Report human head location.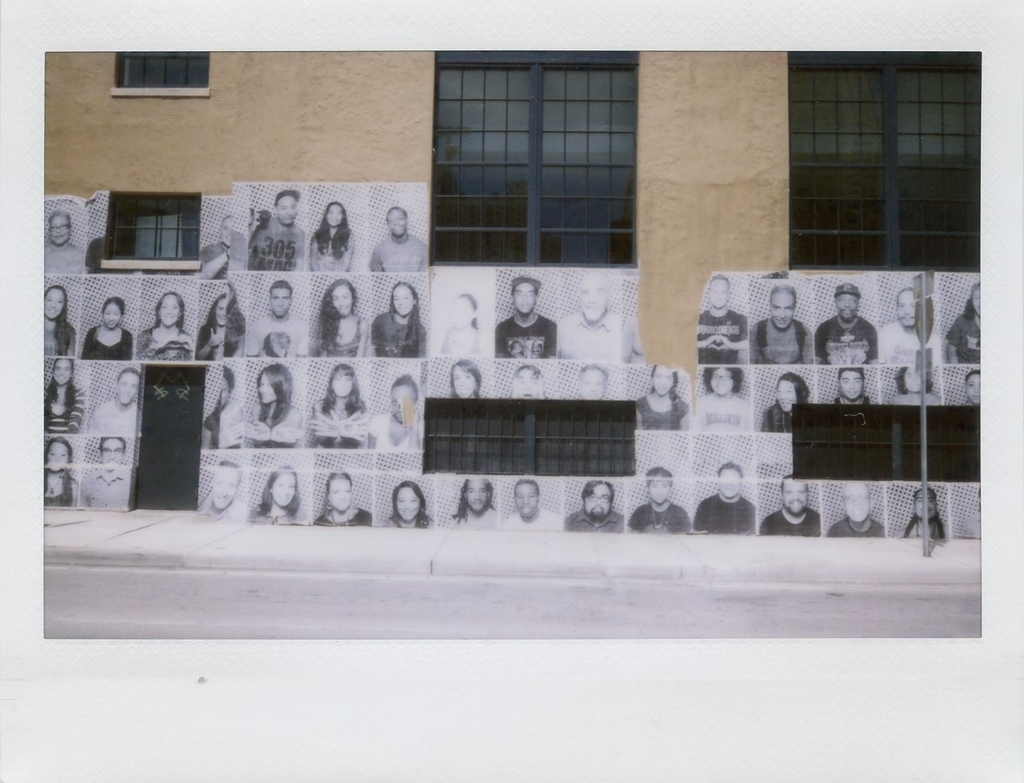
Report: 325, 470, 350, 511.
